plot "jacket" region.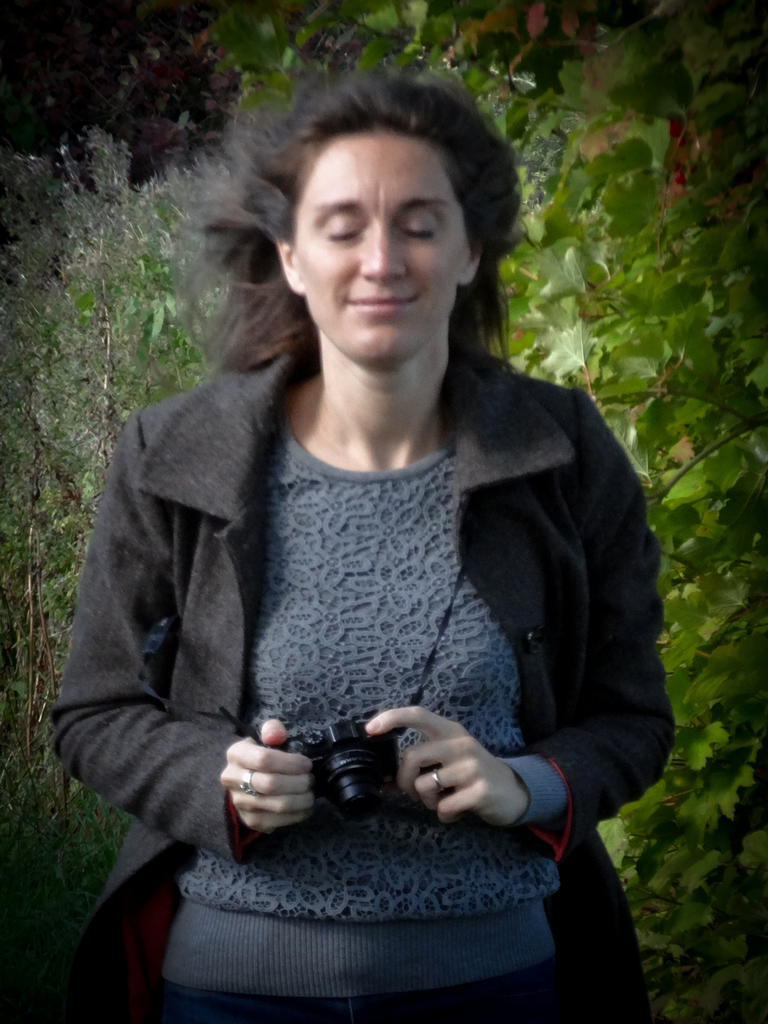
Plotted at [52, 334, 678, 1023].
